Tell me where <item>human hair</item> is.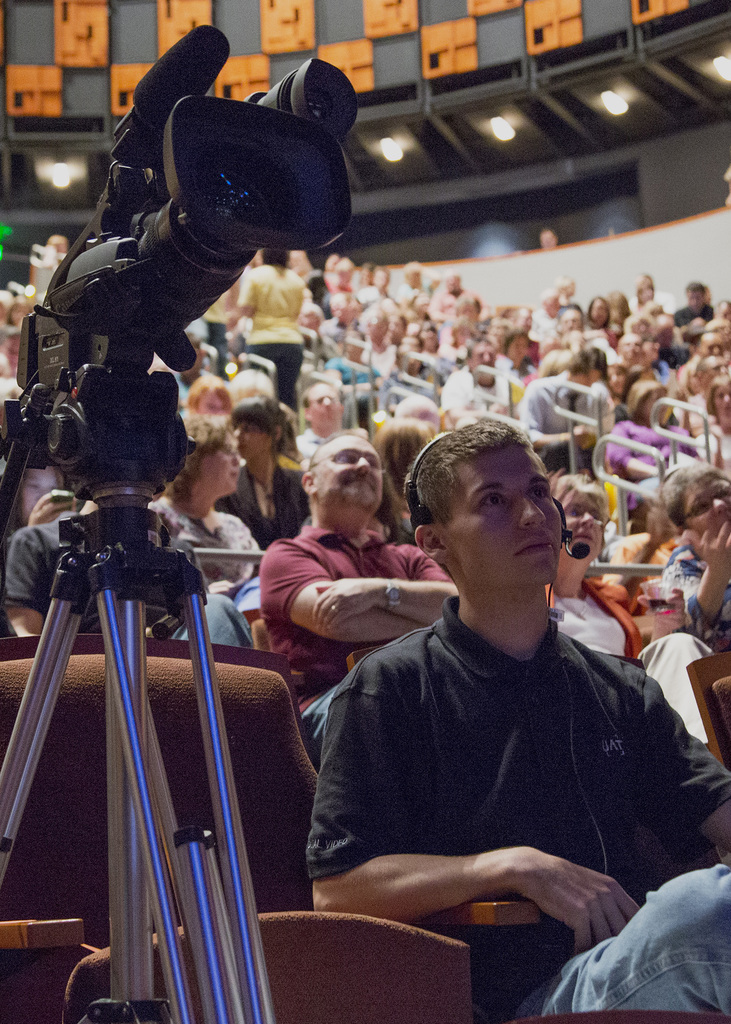
<item>human hair</item> is at box(260, 240, 291, 273).
